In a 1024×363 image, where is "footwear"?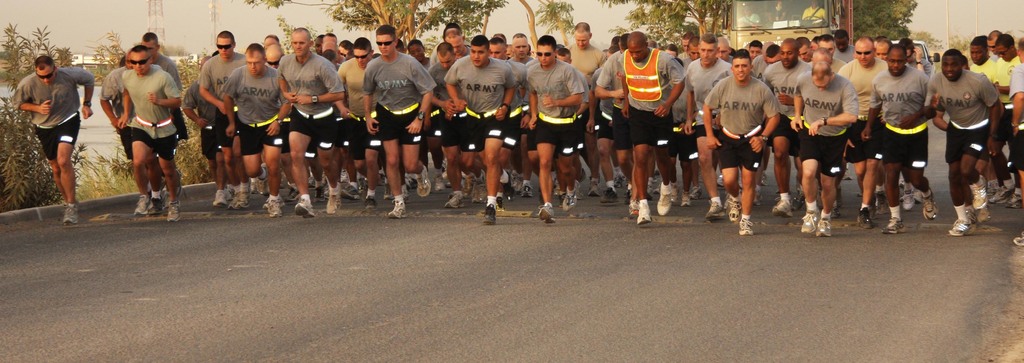
region(972, 177, 987, 210).
